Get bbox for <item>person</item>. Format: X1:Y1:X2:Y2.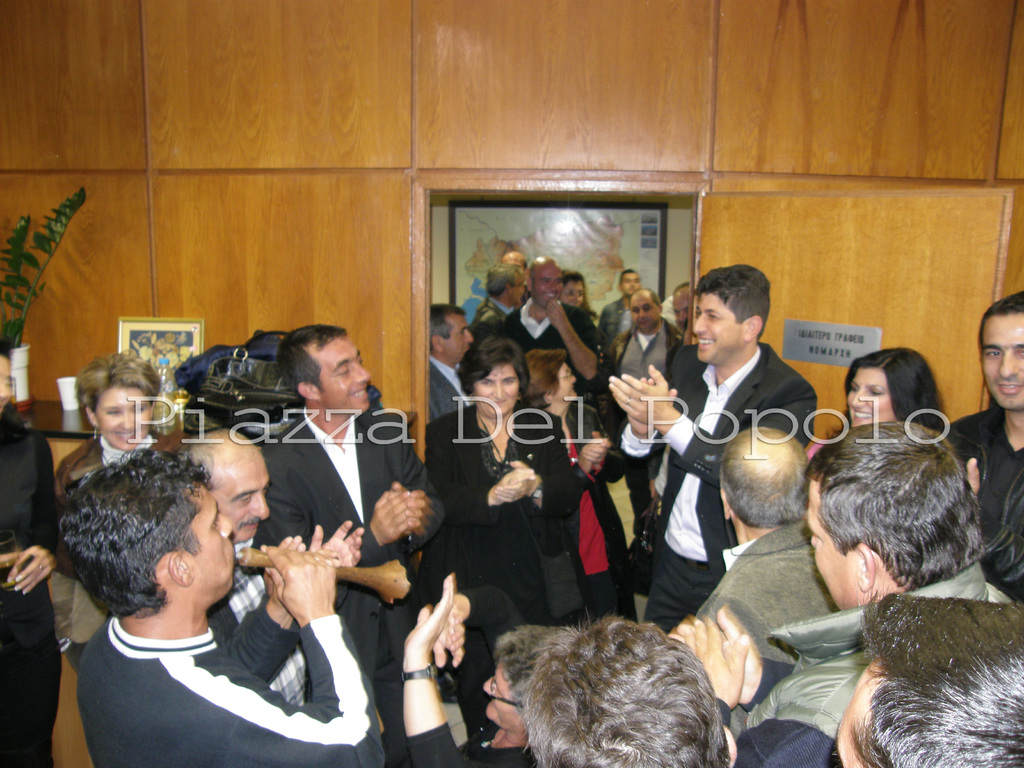
470:258:524:326.
